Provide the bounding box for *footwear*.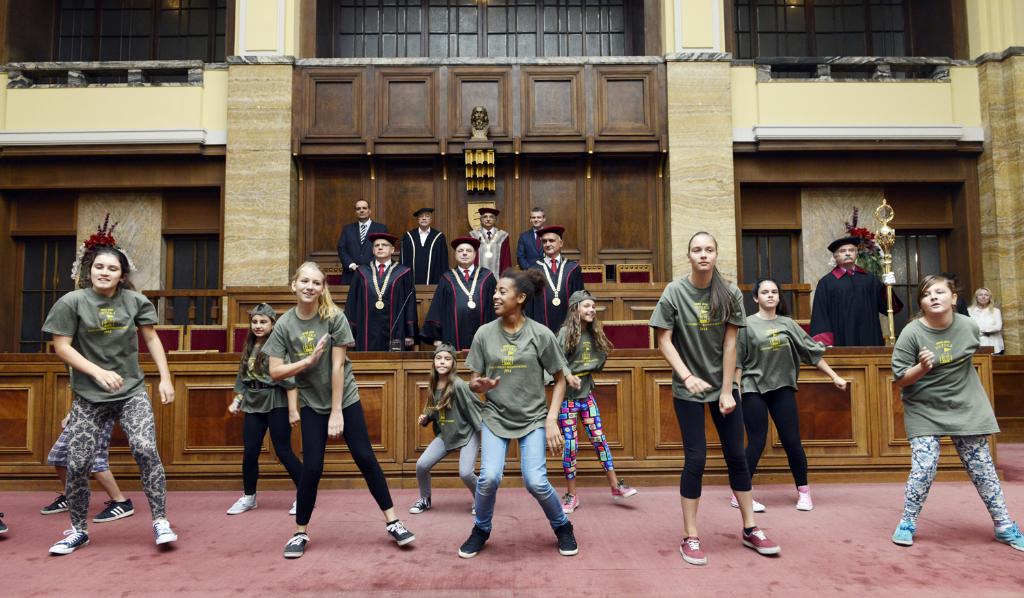
rect(471, 500, 477, 514).
